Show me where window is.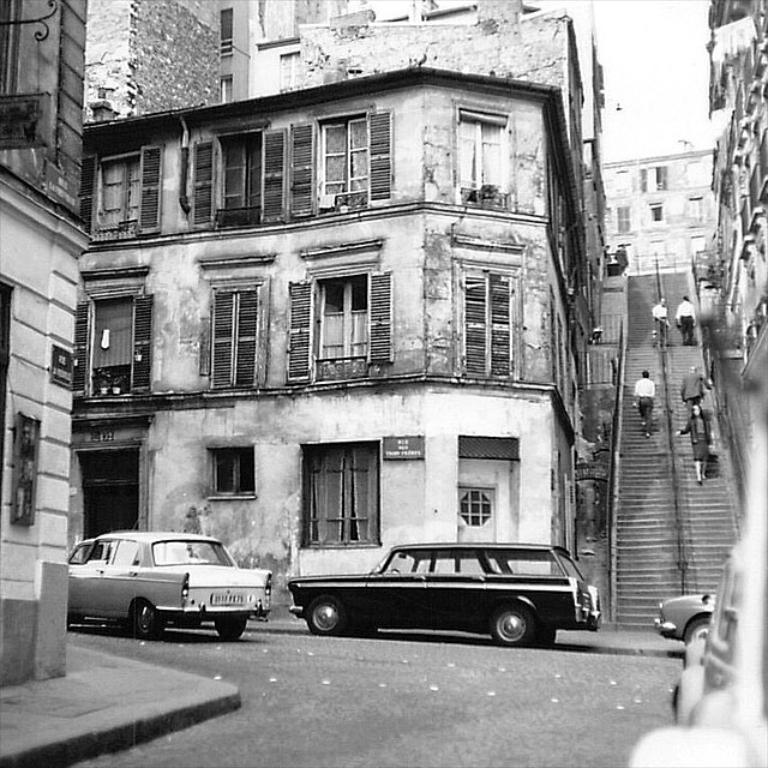
window is at 190 439 263 498.
